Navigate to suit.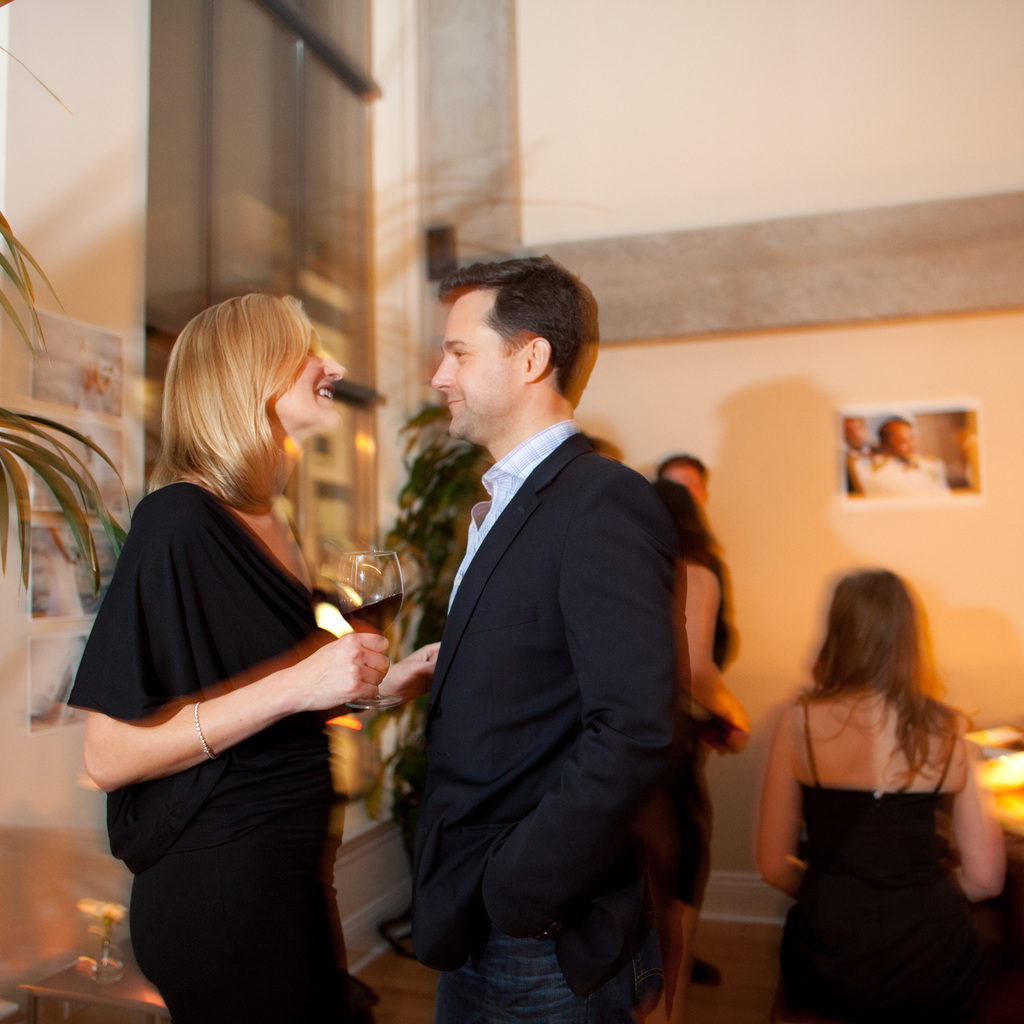
Navigation target: [303, 346, 708, 1014].
